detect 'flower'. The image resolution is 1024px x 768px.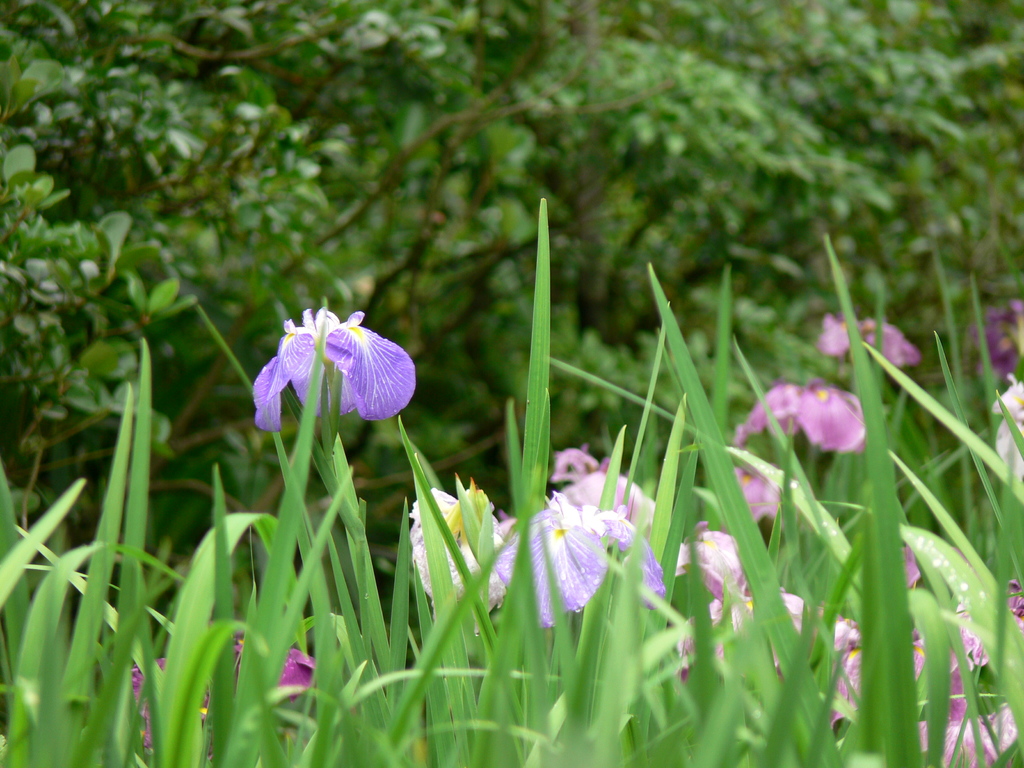
(825,320,922,380).
